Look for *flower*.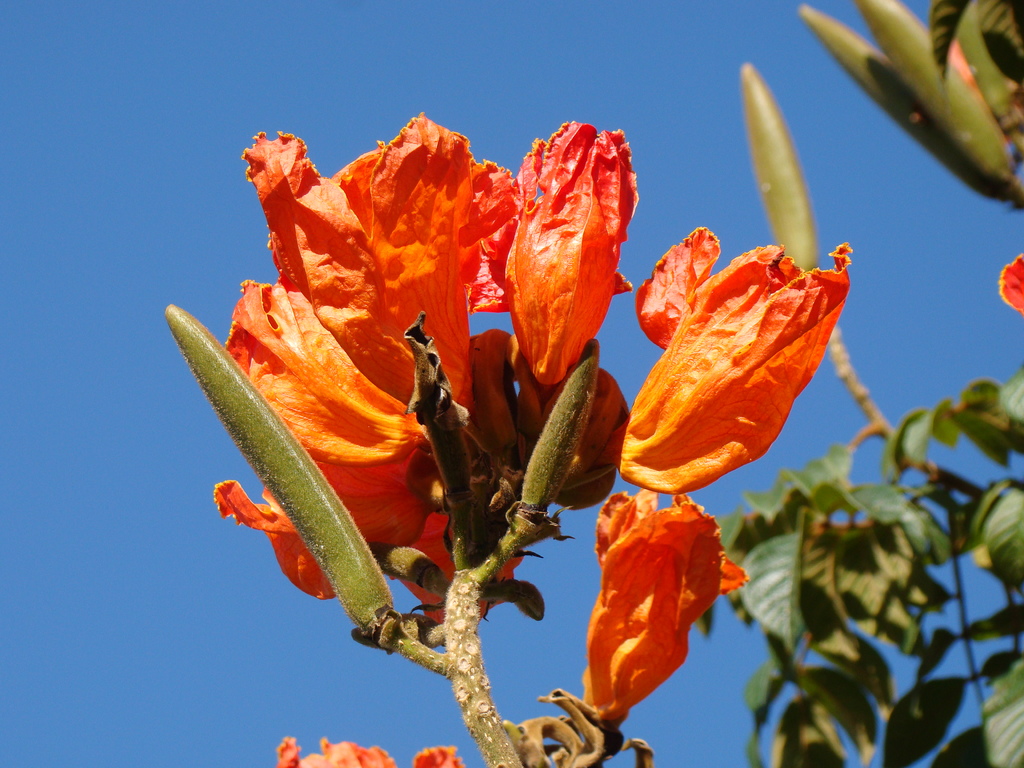
Found: {"x1": 278, "y1": 746, "x2": 460, "y2": 767}.
